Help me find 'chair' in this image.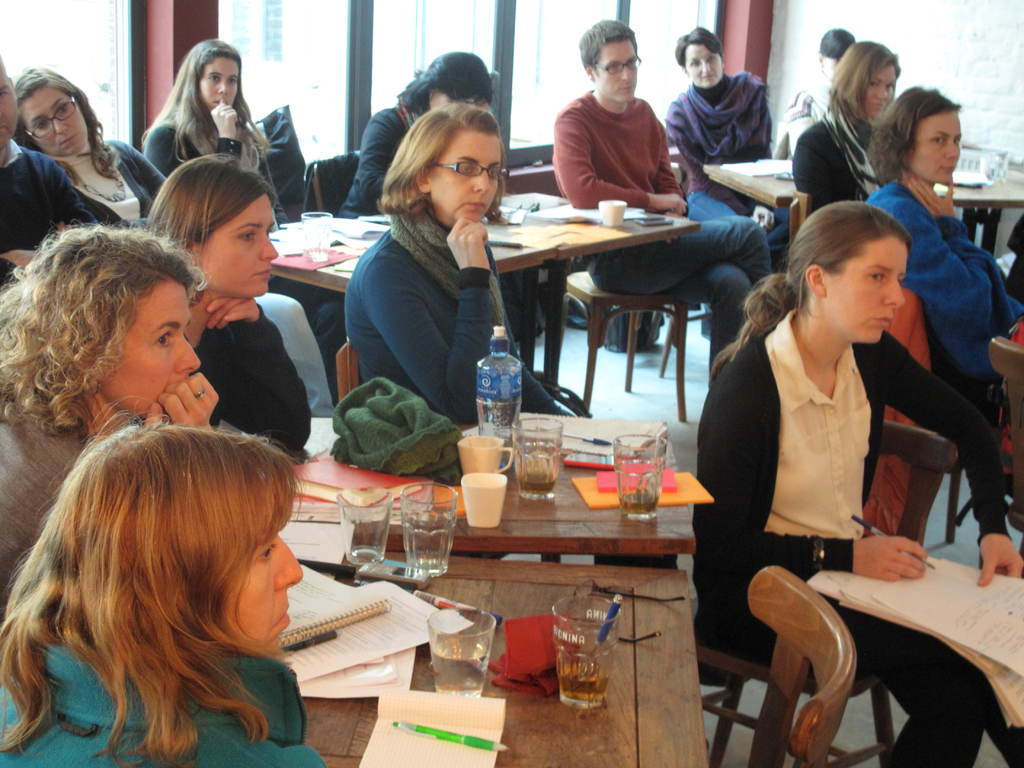
Found it: 559,263,691,420.
